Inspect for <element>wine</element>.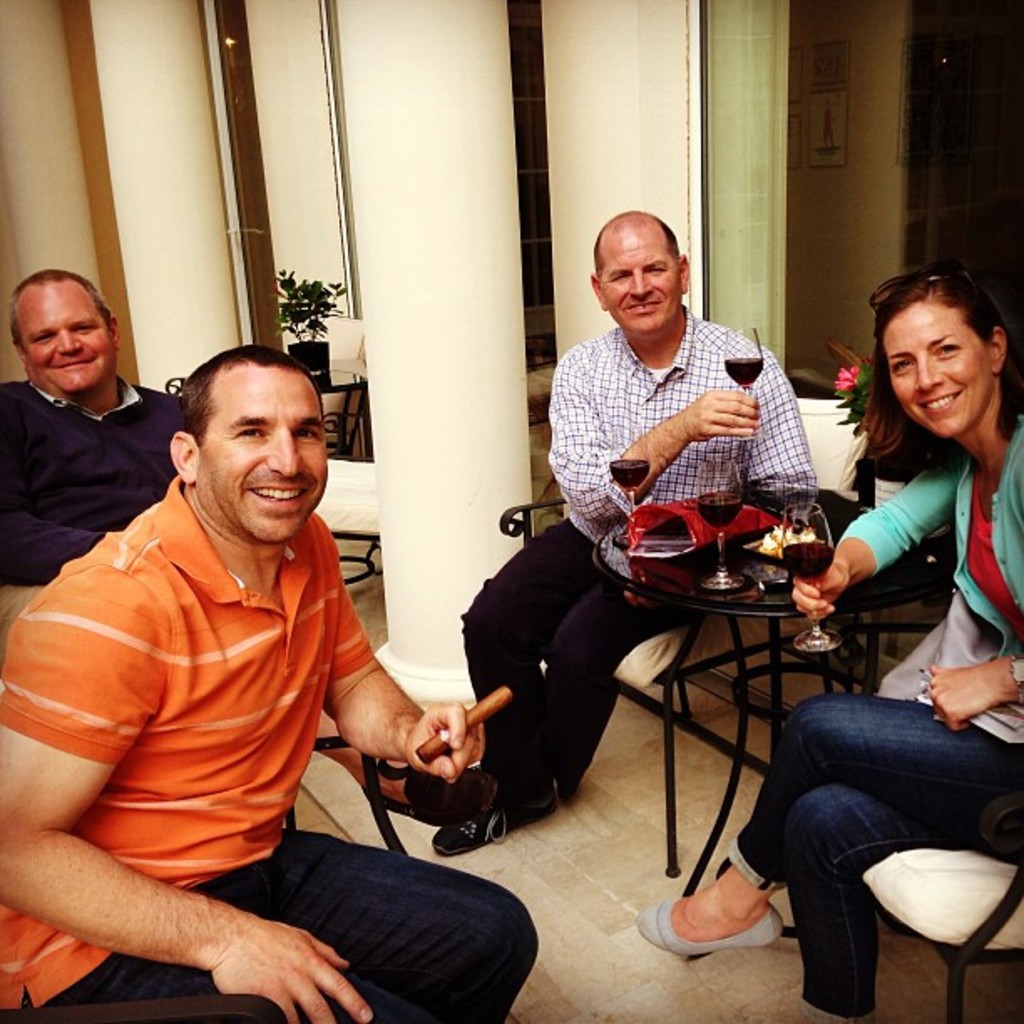
Inspection: box(723, 355, 763, 388).
